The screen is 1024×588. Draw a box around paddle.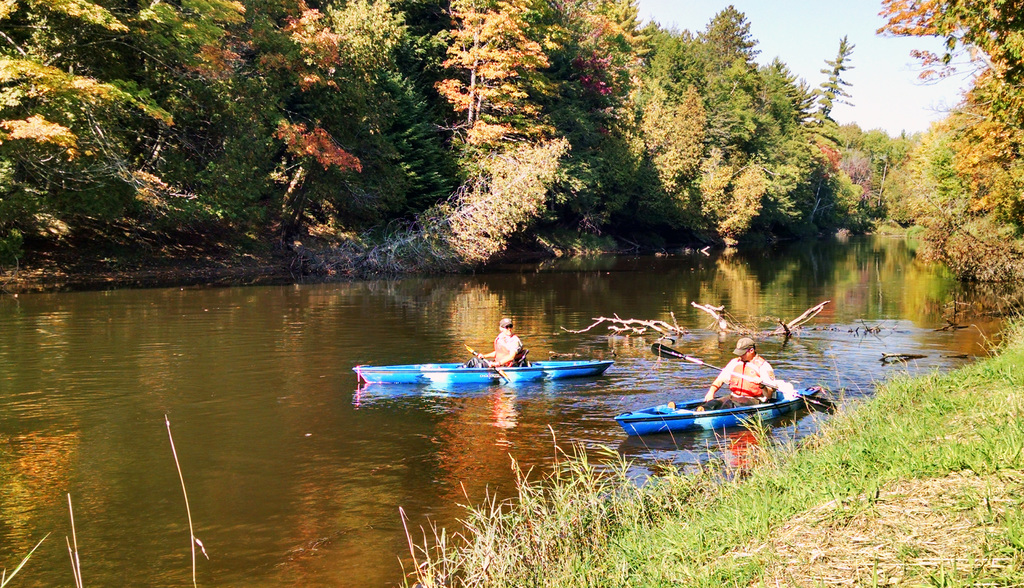
<region>464, 345, 508, 384</region>.
